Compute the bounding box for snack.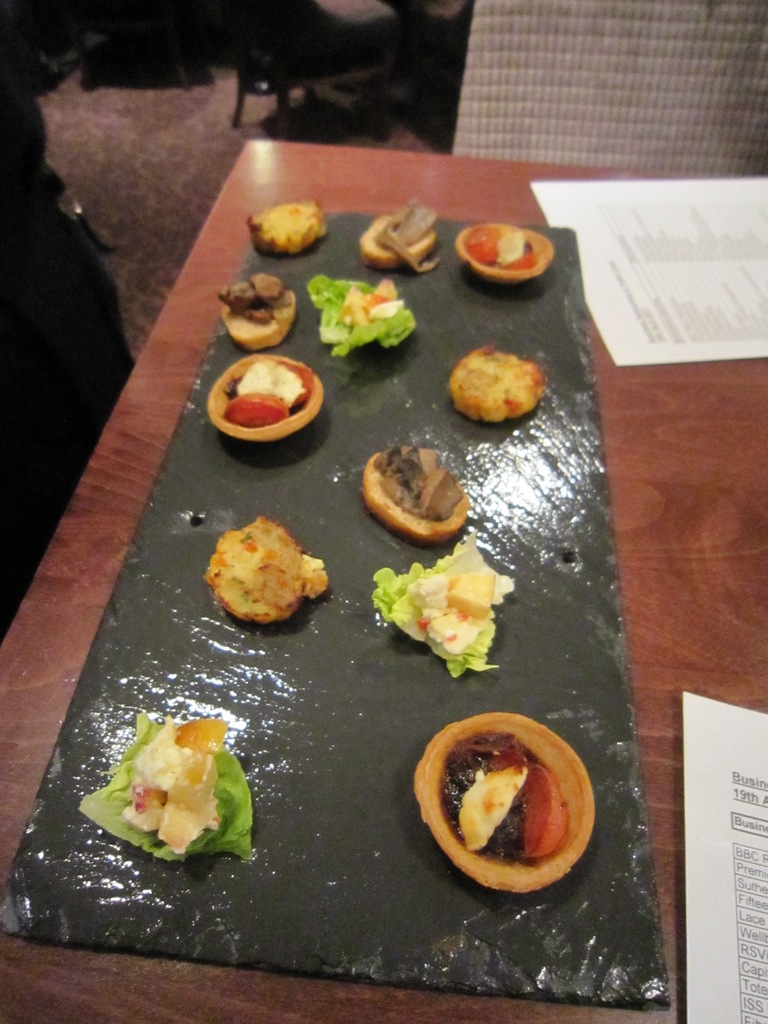
box=[355, 207, 445, 273].
